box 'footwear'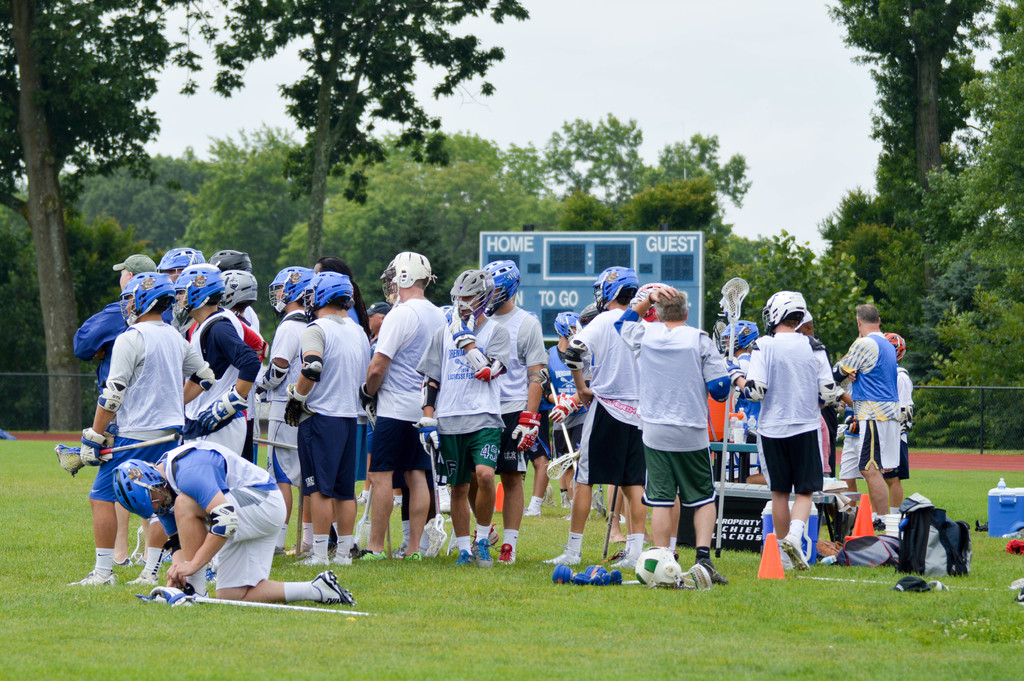
Rect(73, 570, 112, 584)
